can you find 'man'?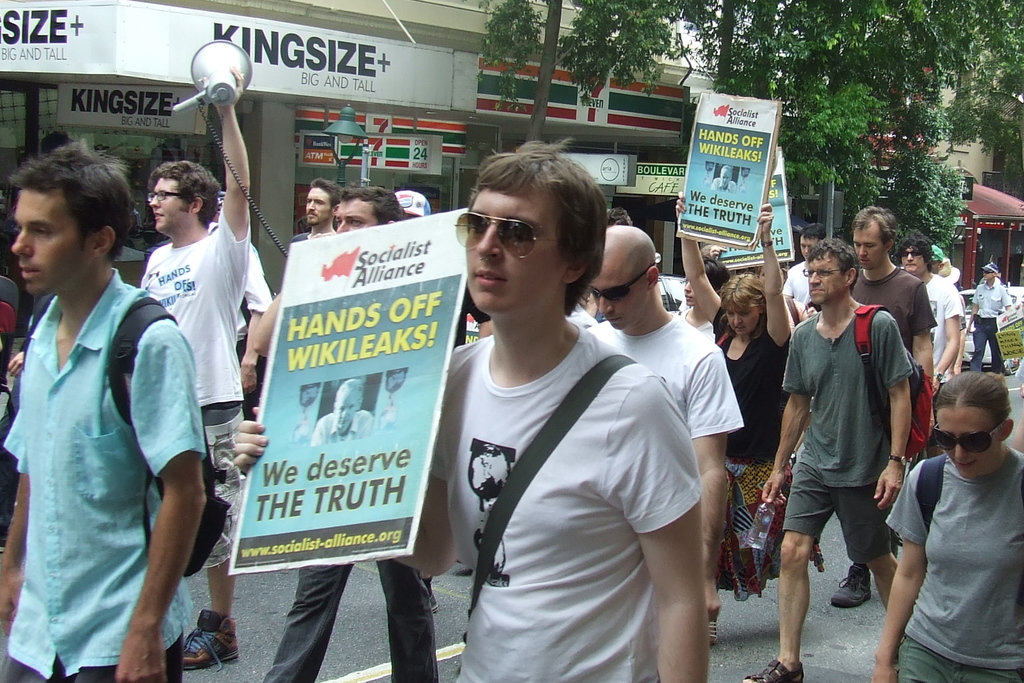
Yes, bounding box: bbox=[588, 223, 745, 625].
